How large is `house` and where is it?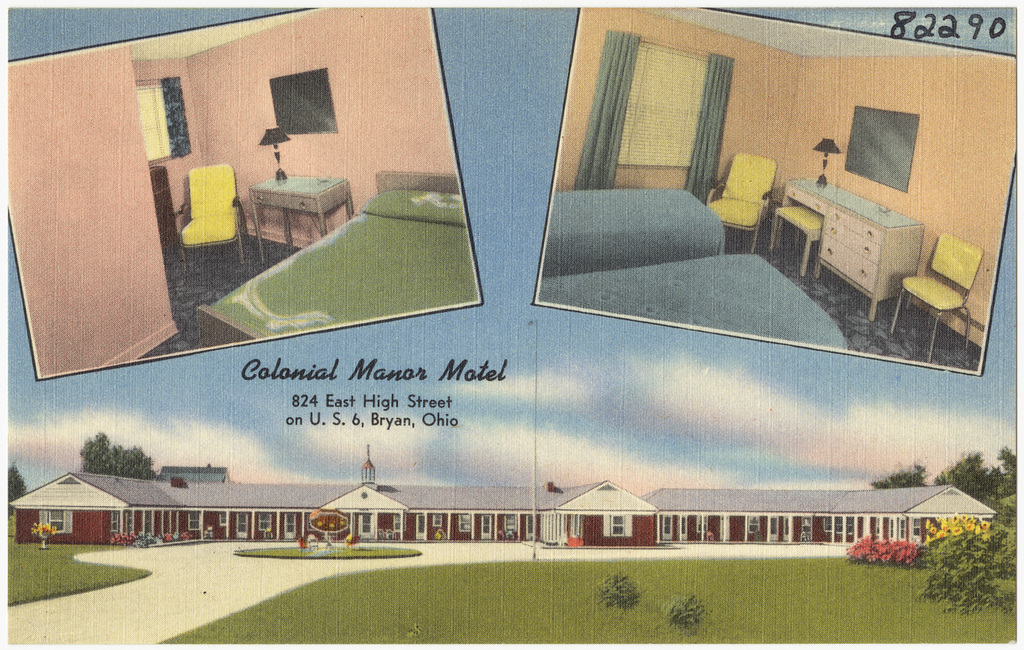
Bounding box: region(8, 449, 657, 554).
